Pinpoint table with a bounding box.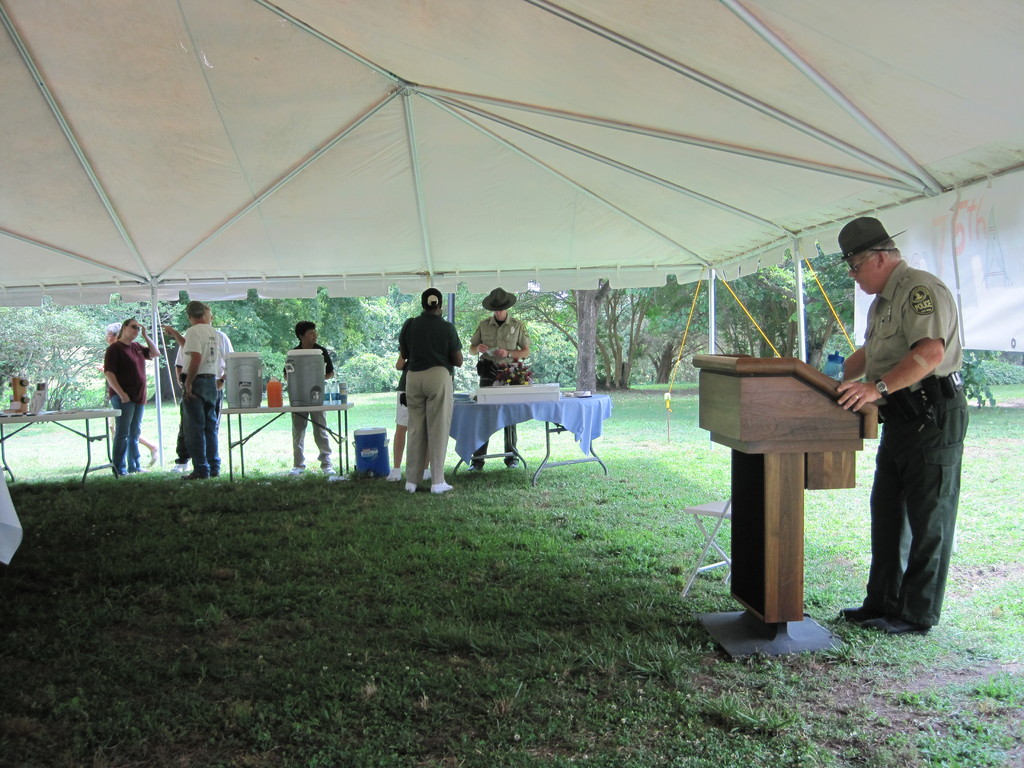
rect(449, 396, 610, 479).
